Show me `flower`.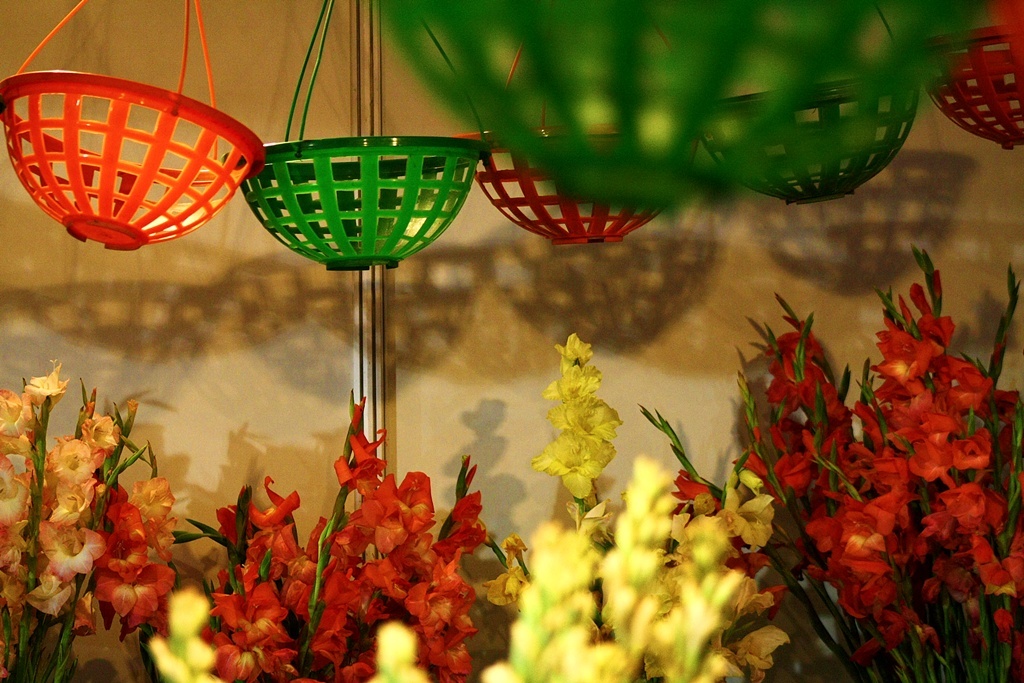
`flower` is here: <region>635, 237, 1023, 682</region>.
